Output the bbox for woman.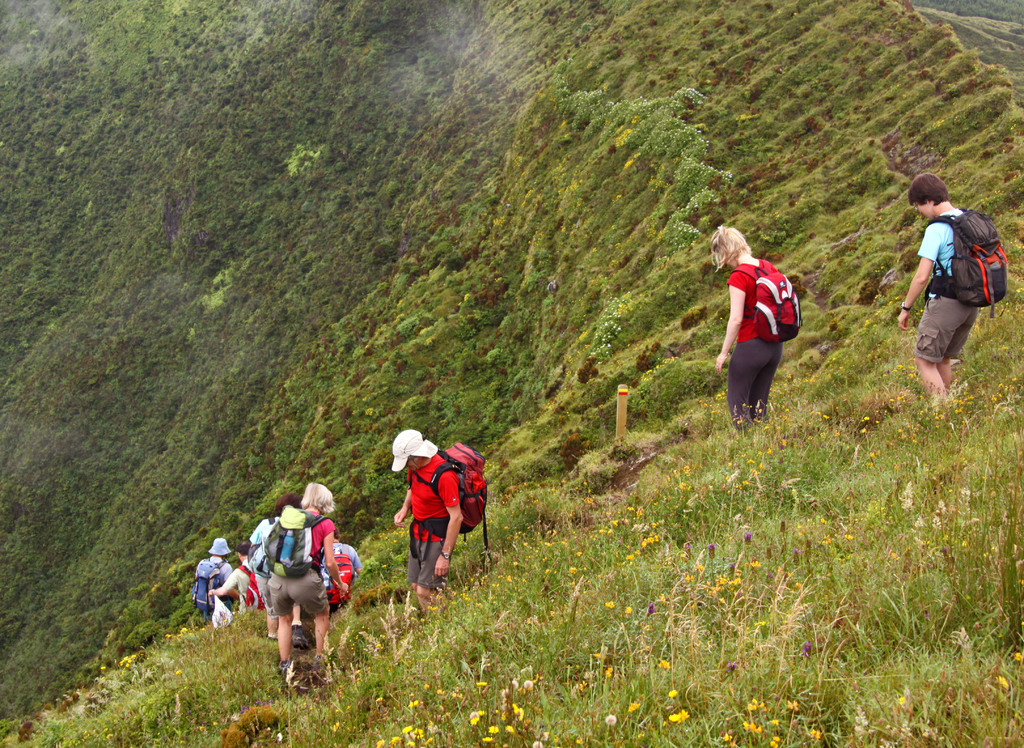
<box>710,226,809,442</box>.
